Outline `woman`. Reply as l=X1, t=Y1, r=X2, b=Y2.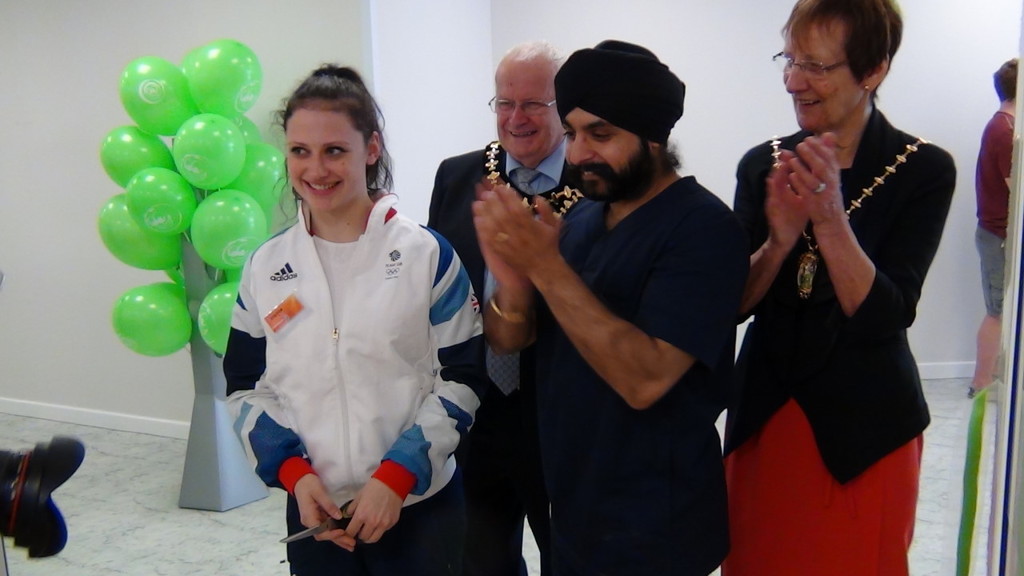
l=714, t=0, r=960, b=575.
